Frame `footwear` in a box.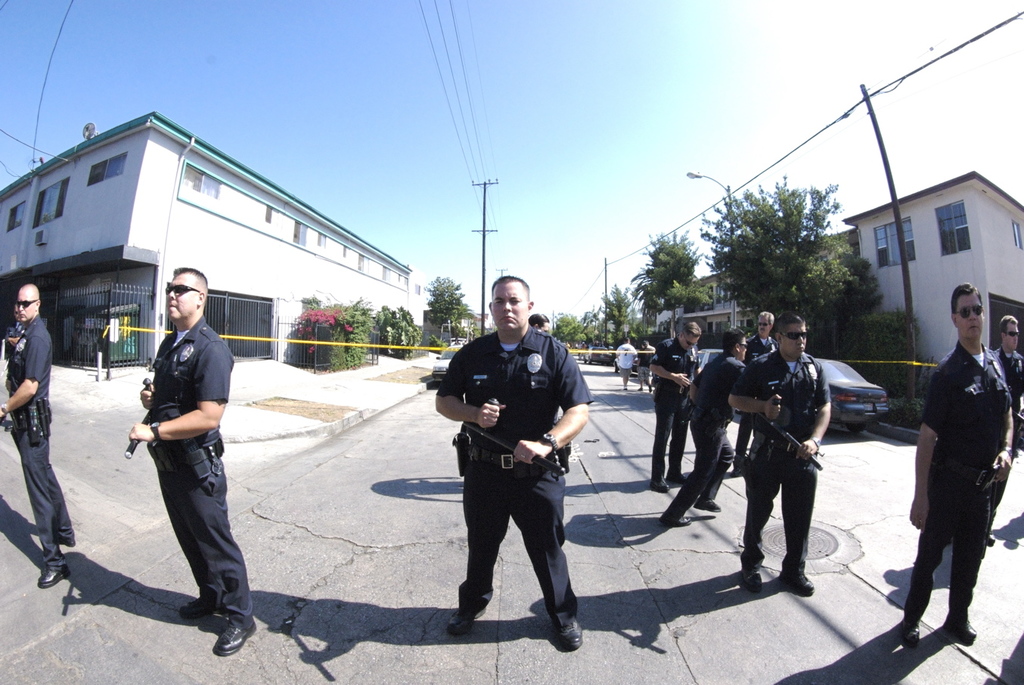
rect(38, 564, 72, 591).
